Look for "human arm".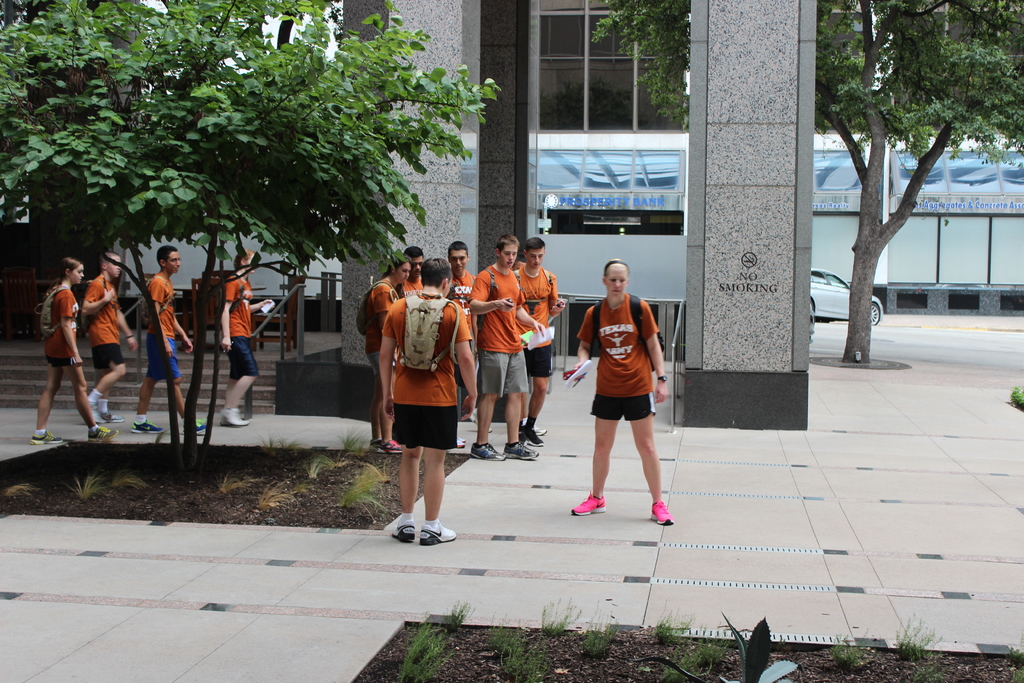
Found: Rect(152, 292, 168, 348).
